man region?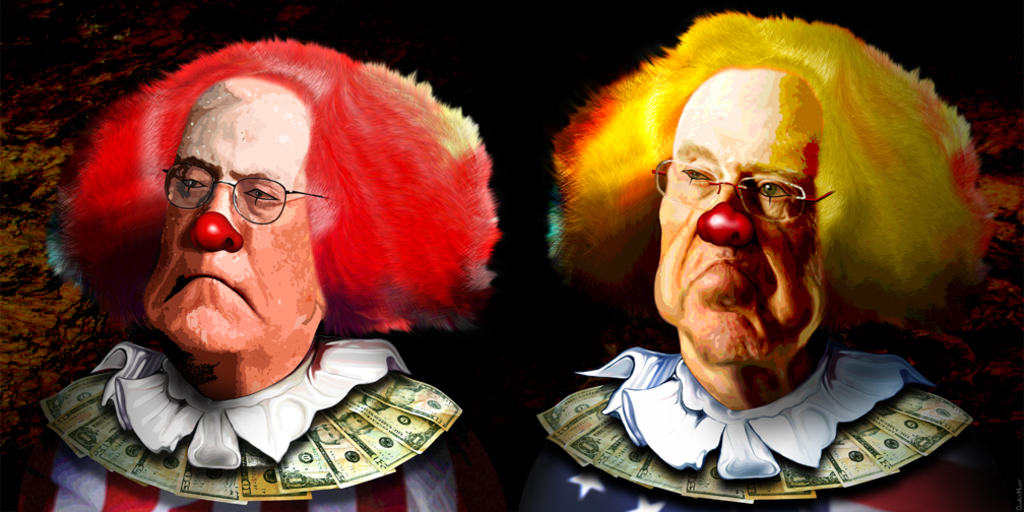
BBox(531, 7, 1000, 511)
